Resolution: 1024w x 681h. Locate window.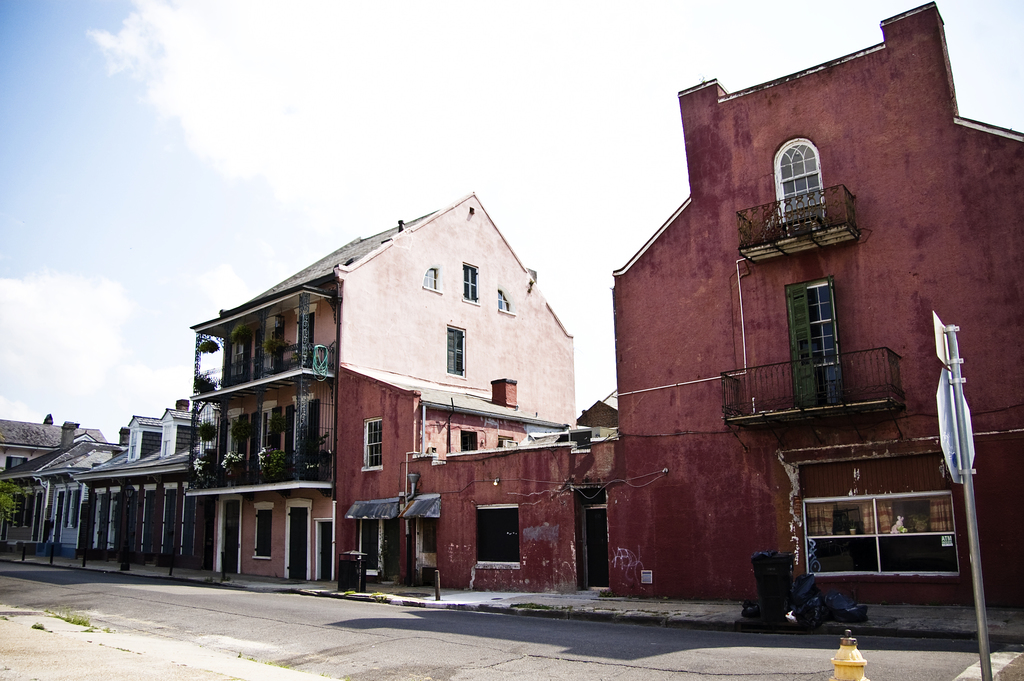
[x1=253, y1=504, x2=269, y2=556].
